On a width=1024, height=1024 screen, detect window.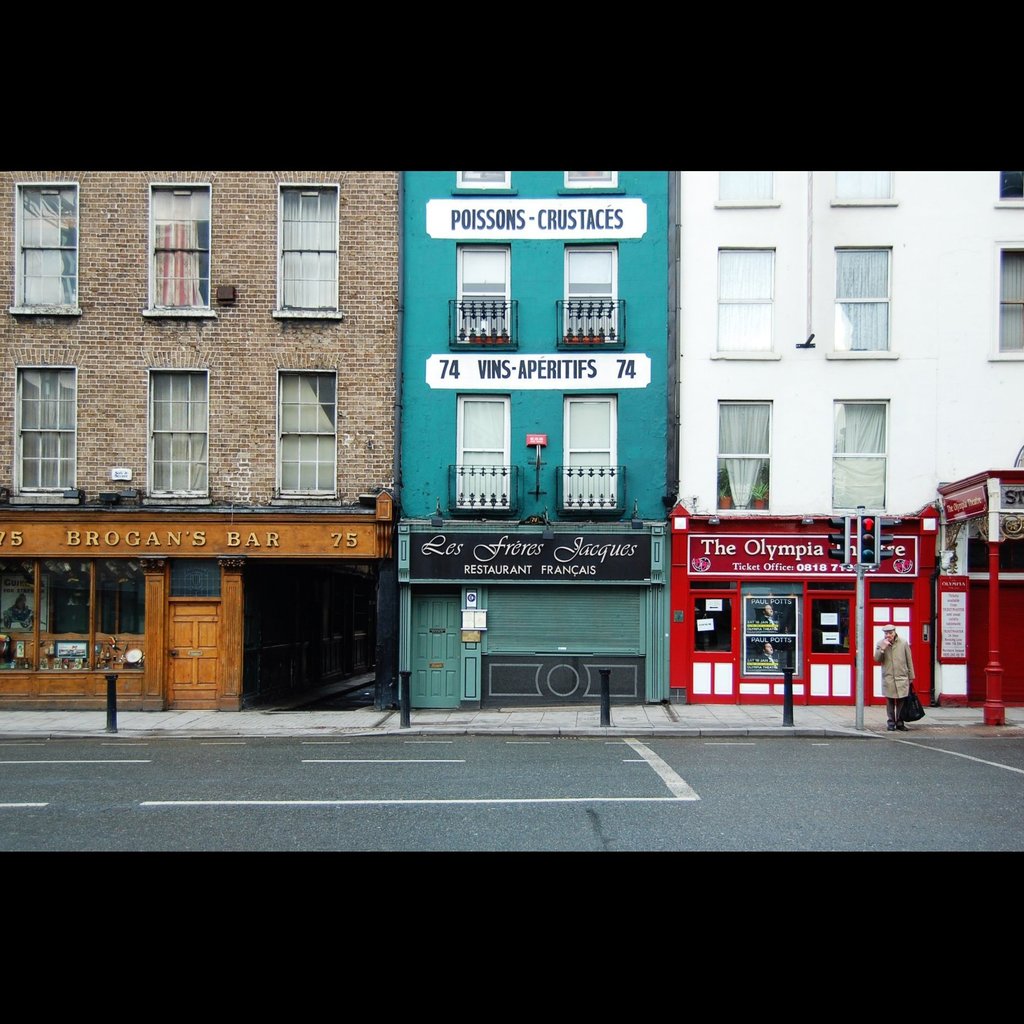
x1=275 y1=178 x2=348 y2=319.
